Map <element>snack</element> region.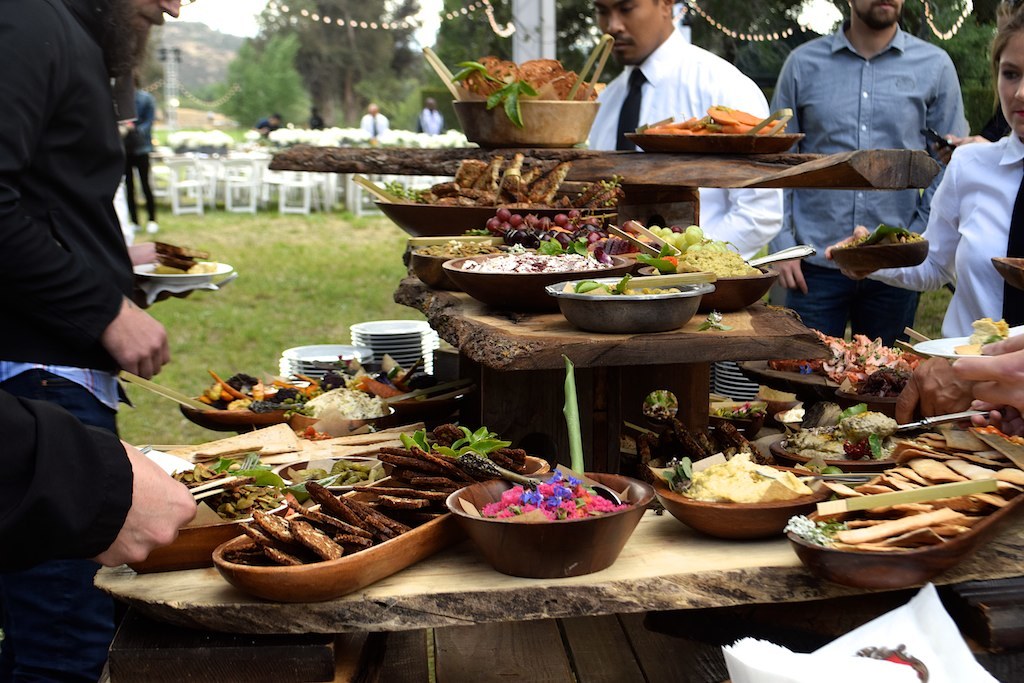
Mapped to Rect(551, 265, 684, 298).
